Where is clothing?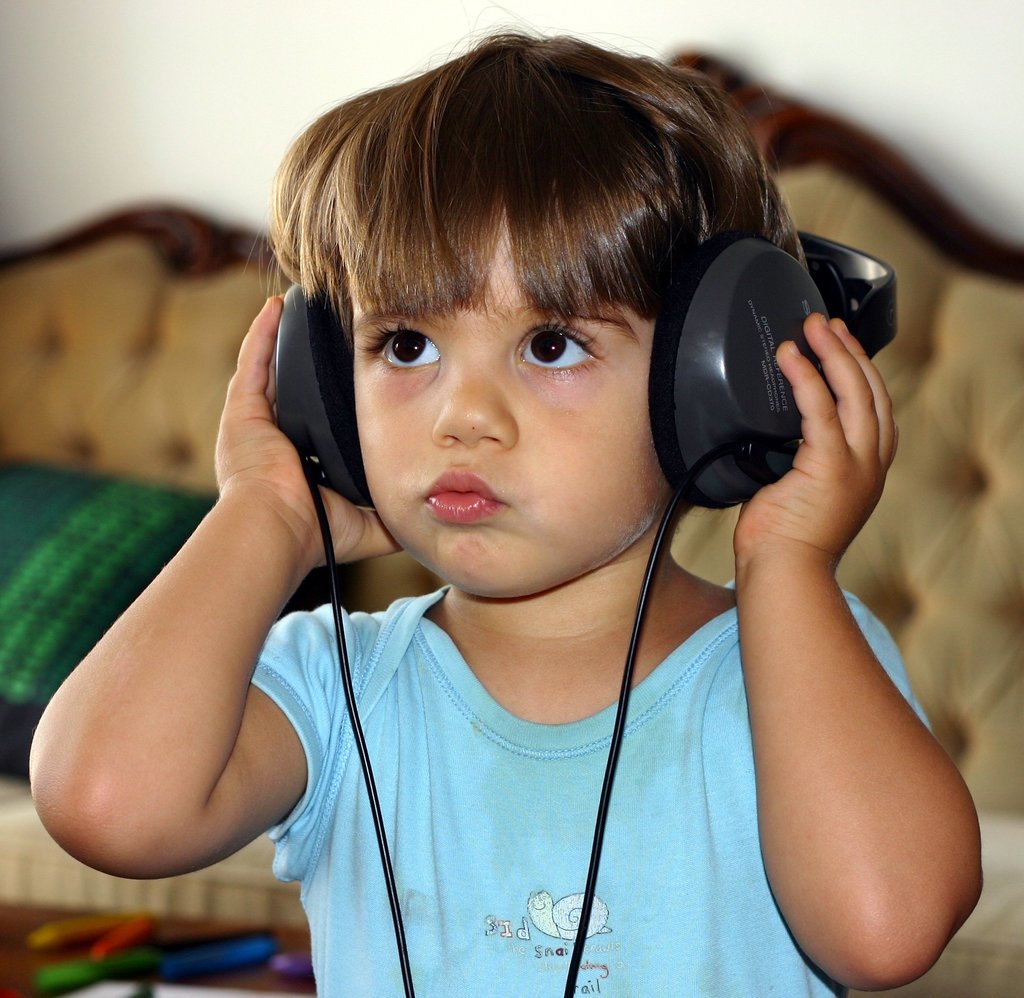
<region>159, 503, 920, 970</region>.
